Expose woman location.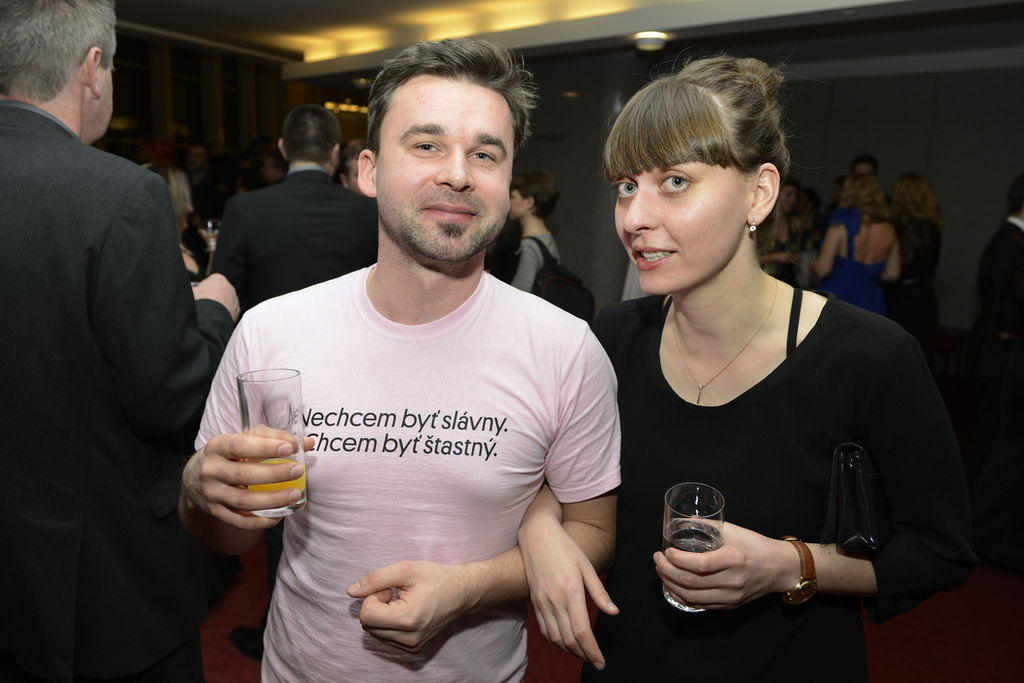
Exposed at {"left": 893, "top": 172, "right": 944, "bottom": 339}.
